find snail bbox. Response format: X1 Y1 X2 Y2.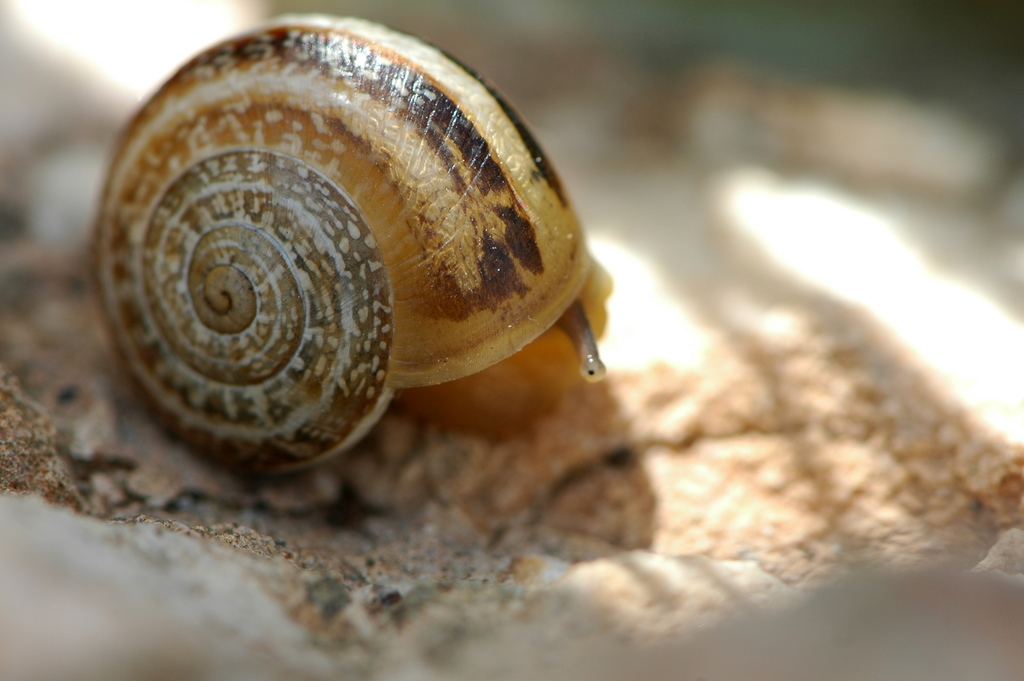
77 7 609 484.
